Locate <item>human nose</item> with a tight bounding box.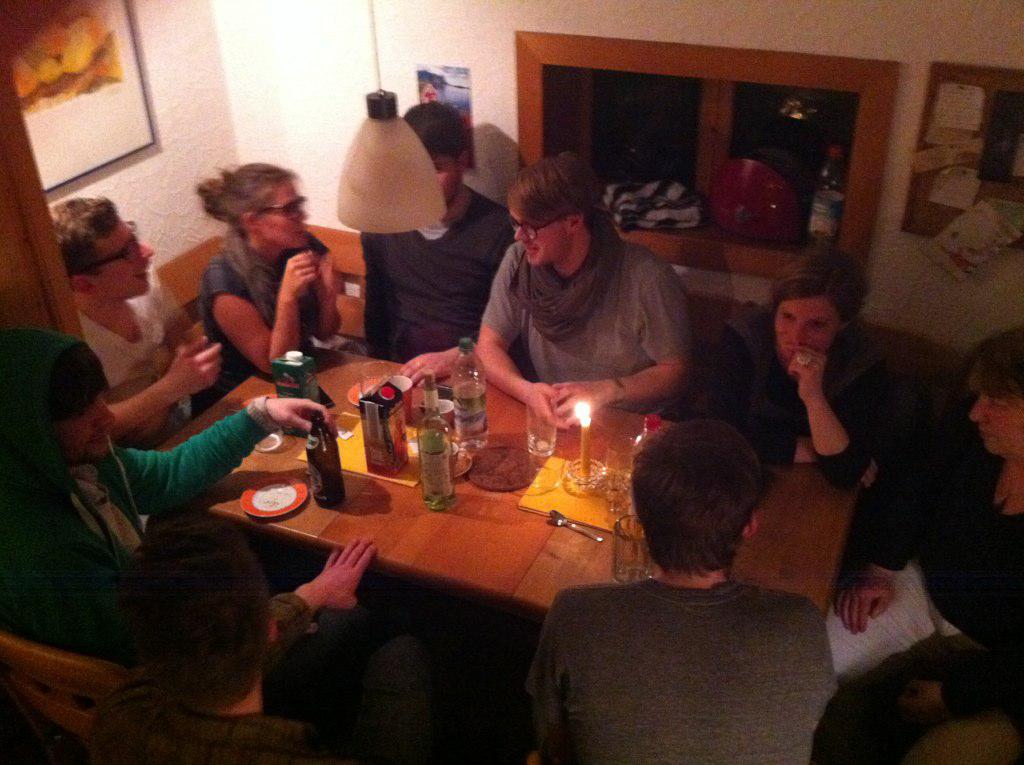
x1=295 y1=209 x2=310 y2=225.
